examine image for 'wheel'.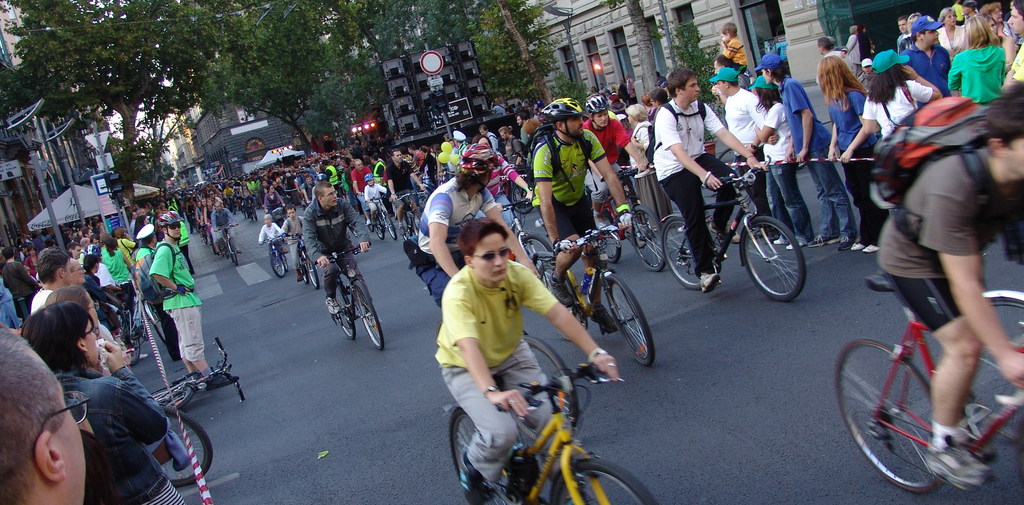
Examination result: (270,251,286,279).
